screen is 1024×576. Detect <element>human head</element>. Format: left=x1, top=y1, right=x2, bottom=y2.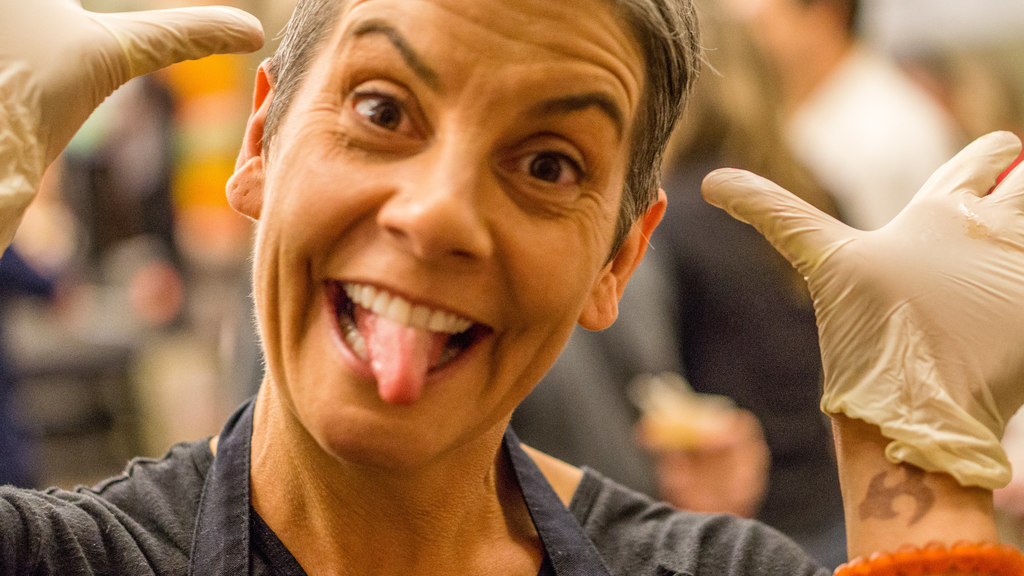
left=247, top=13, right=673, bottom=356.
